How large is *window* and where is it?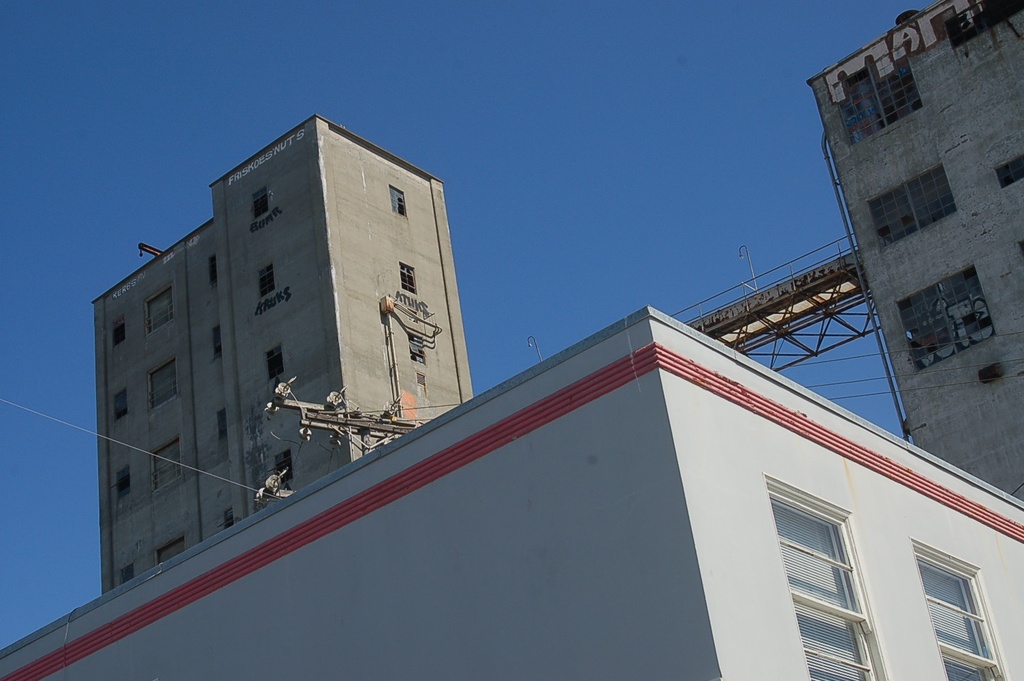
Bounding box: [left=892, top=261, right=995, bottom=374].
